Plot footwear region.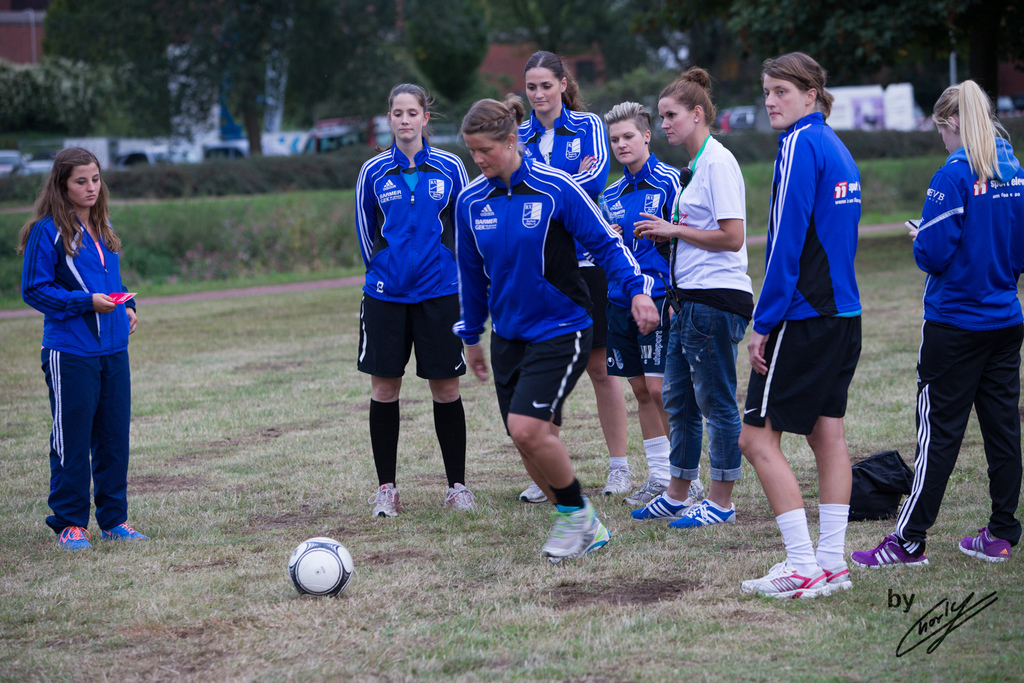
Plotted at detection(633, 491, 692, 522).
